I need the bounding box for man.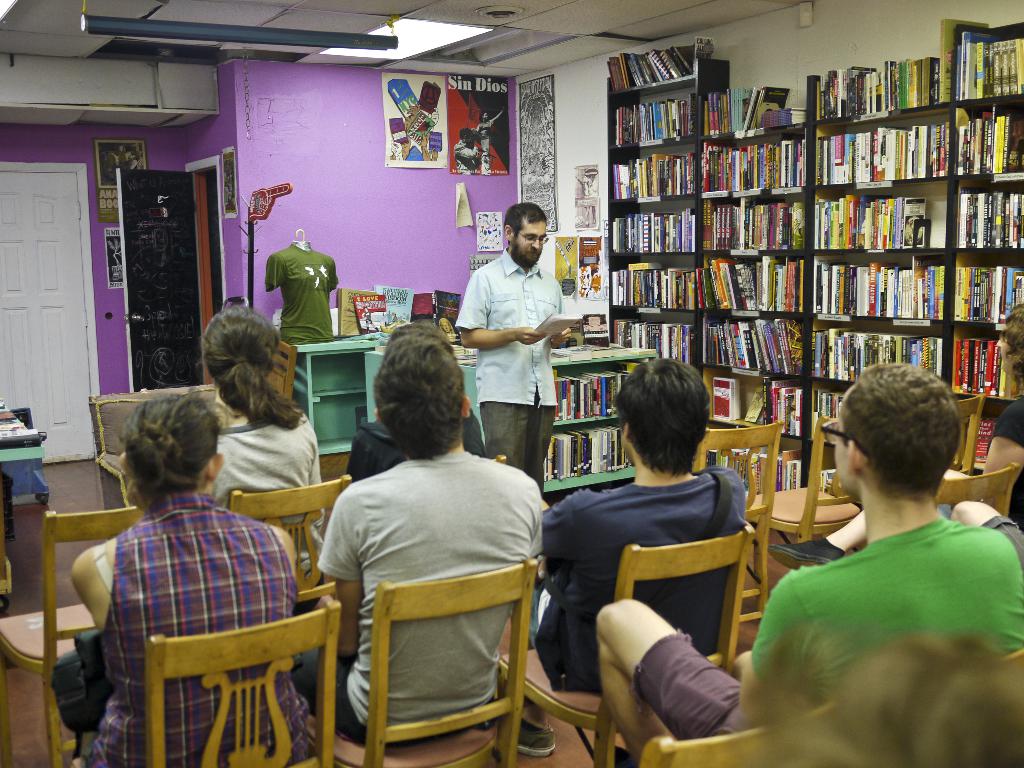
Here it is: {"left": 456, "top": 198, "right": 572, "bottom": 500}.
